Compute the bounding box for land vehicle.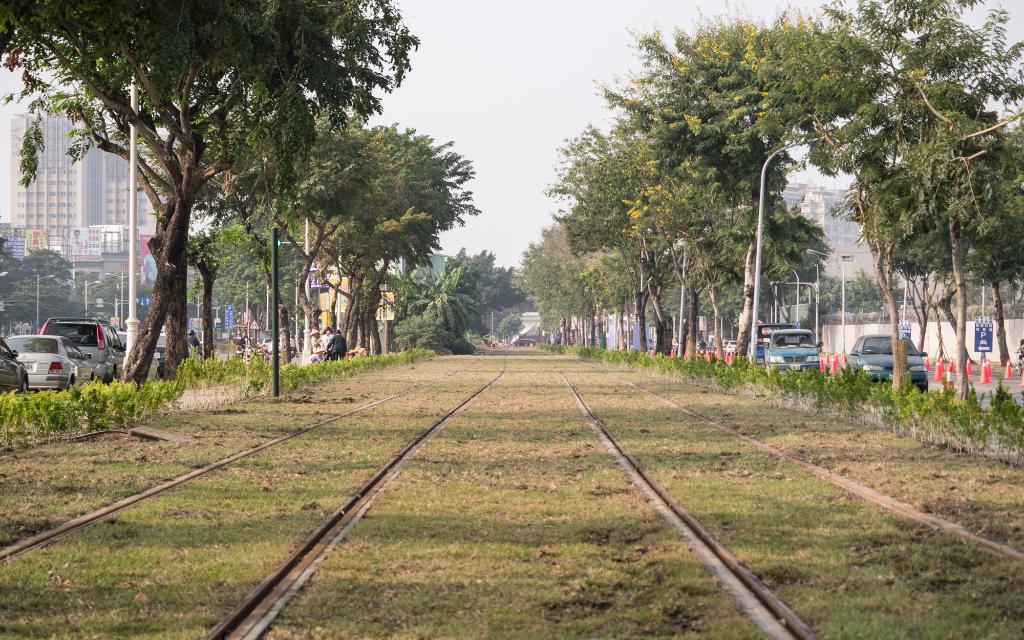
l=0, t=337, r=30, b=394.
